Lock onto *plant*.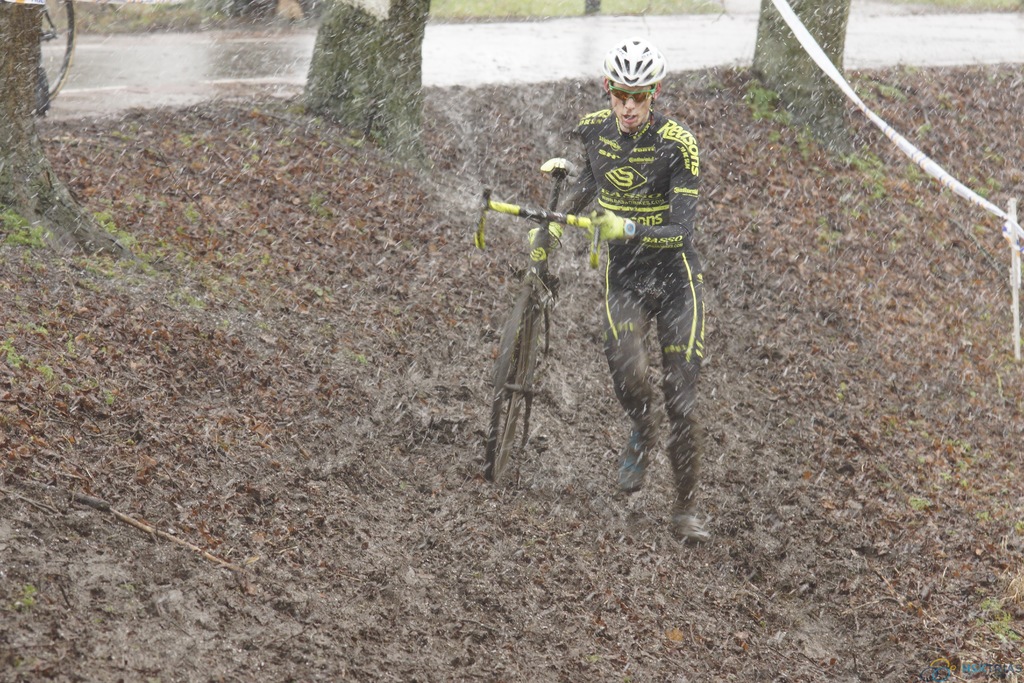
Locked: x1=304 y1=1 x2=485 y2=207.
